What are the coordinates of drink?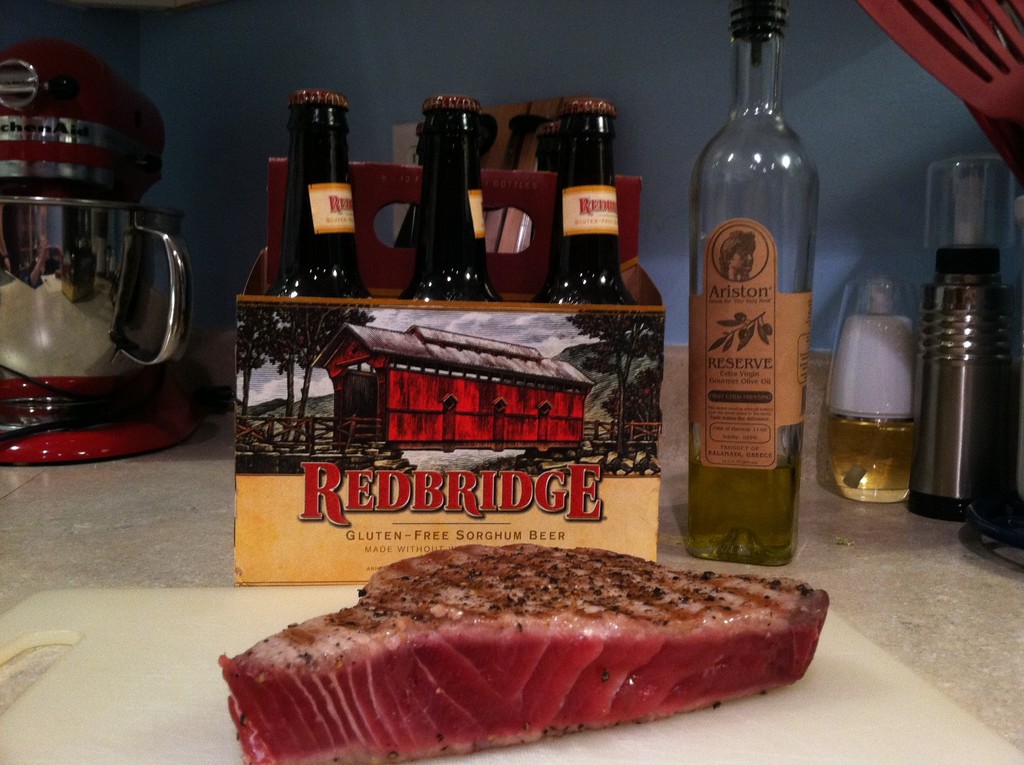
locate(529, 95, 632, 303).
